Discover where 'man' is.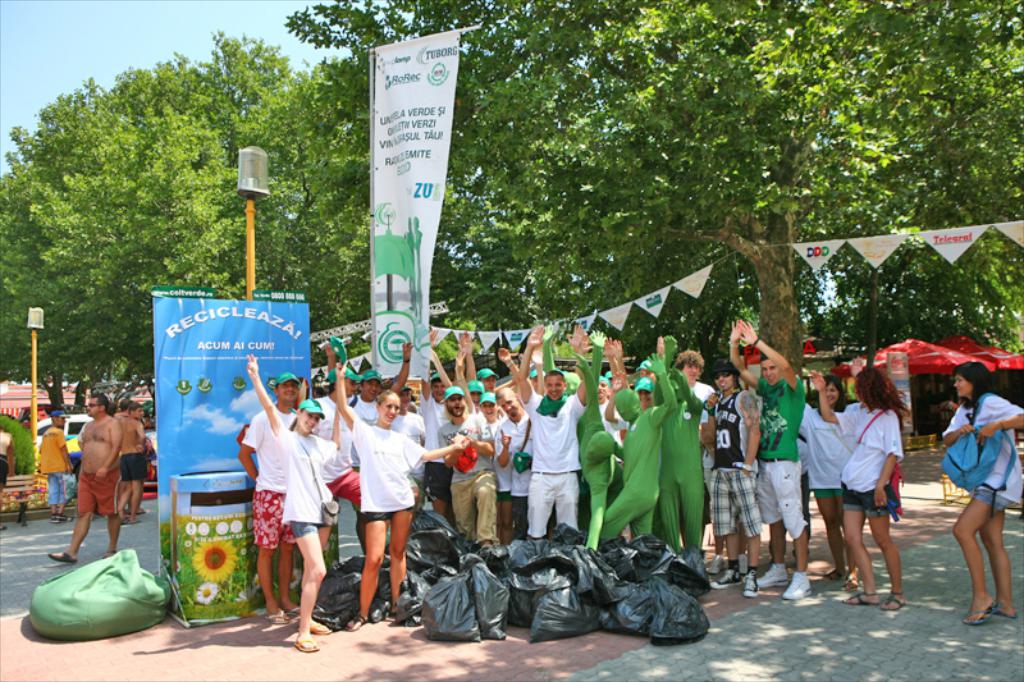
Discovered at locate(513, 321, 611, 544).
